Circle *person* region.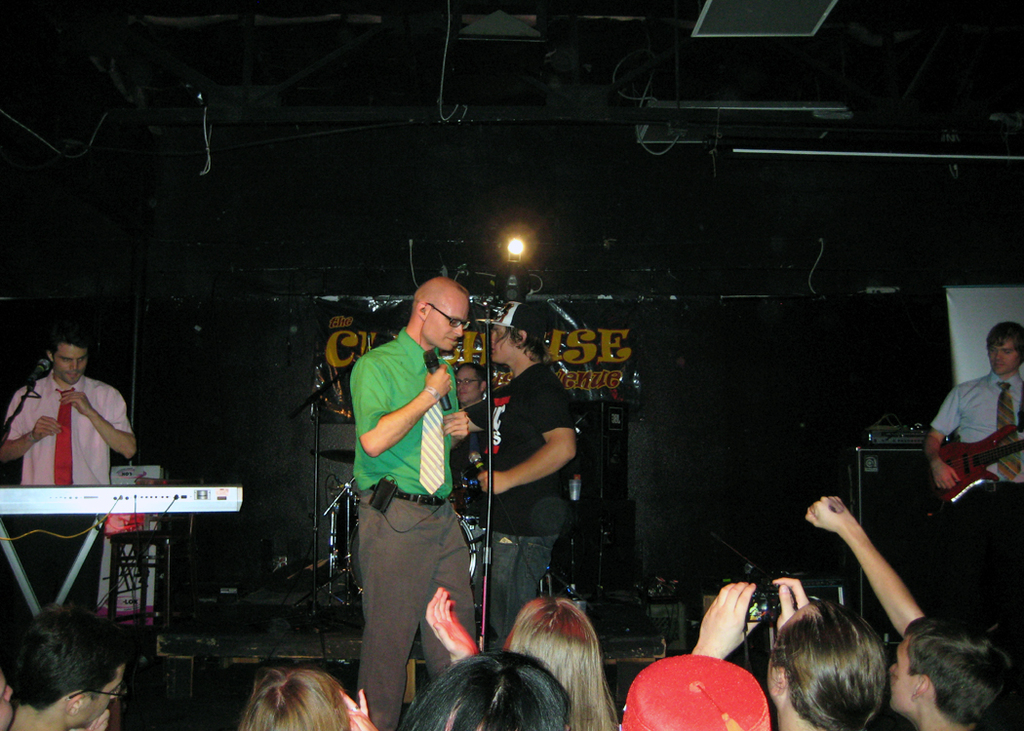
Region: 331,258,479,717.
